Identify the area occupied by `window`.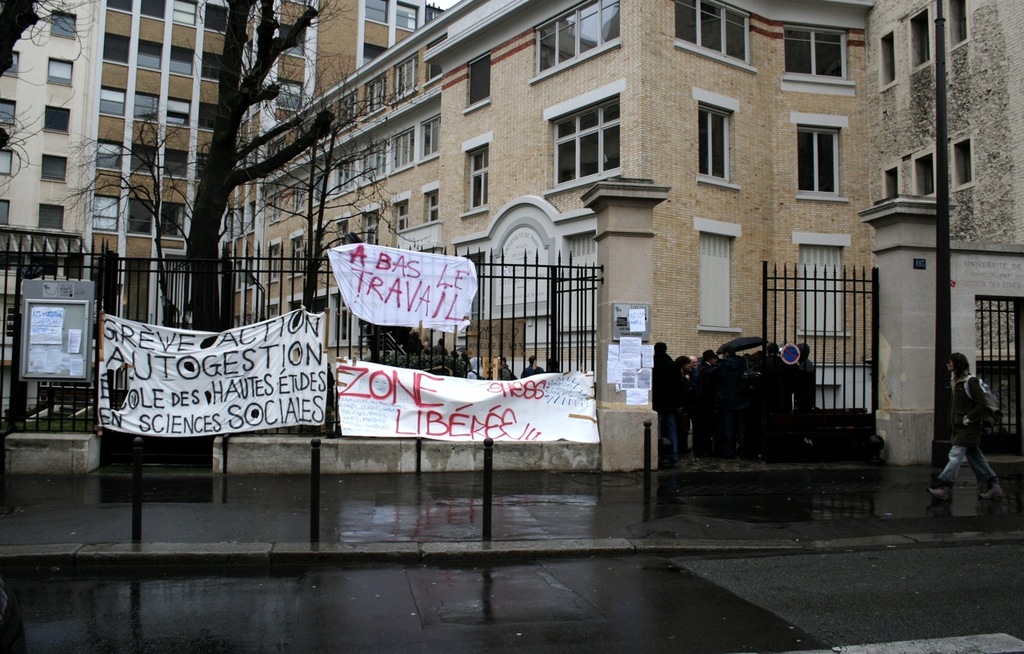
Area: region(946, 0, 976, 53).
